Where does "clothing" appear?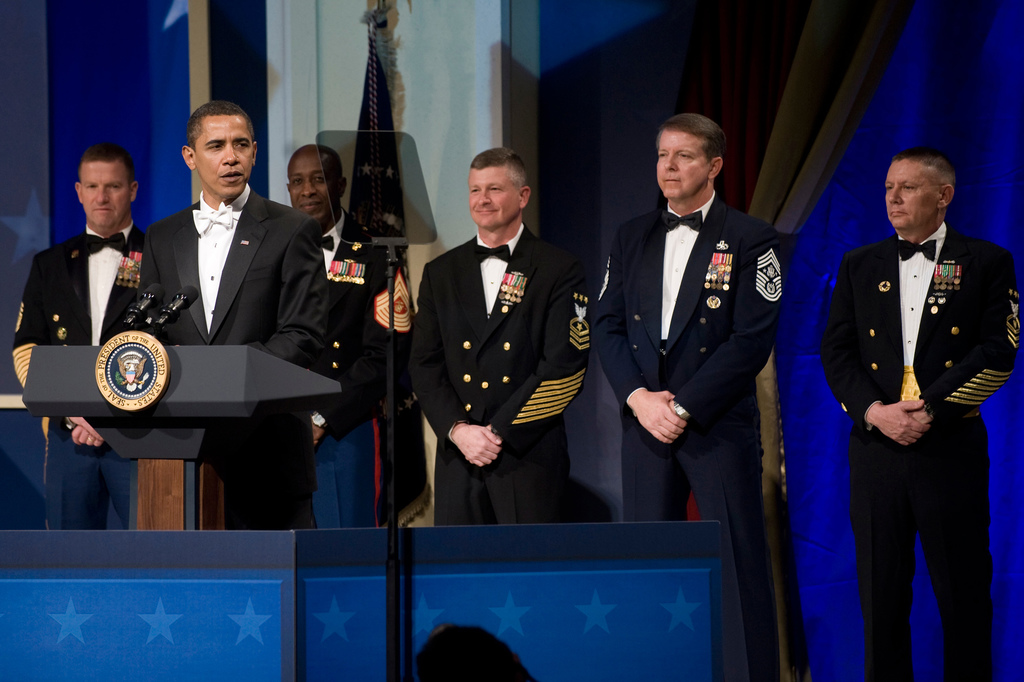
Appears at x1=95 y1=177 x2=326 y2=533.
